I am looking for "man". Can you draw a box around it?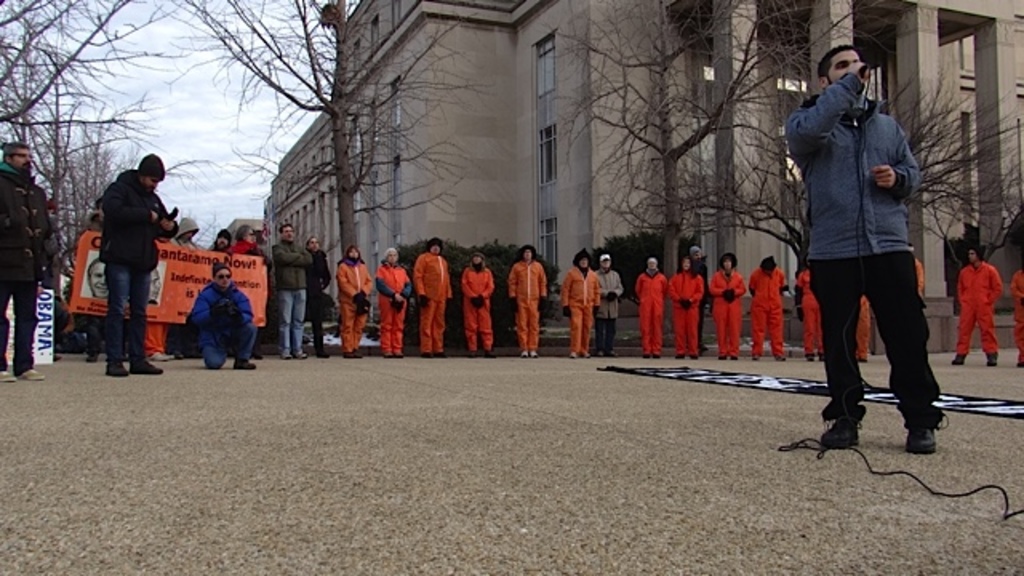
Sure, the bounding box is {"x1": 784, "y1": 51, "x2": 942, "y2": 438}.
